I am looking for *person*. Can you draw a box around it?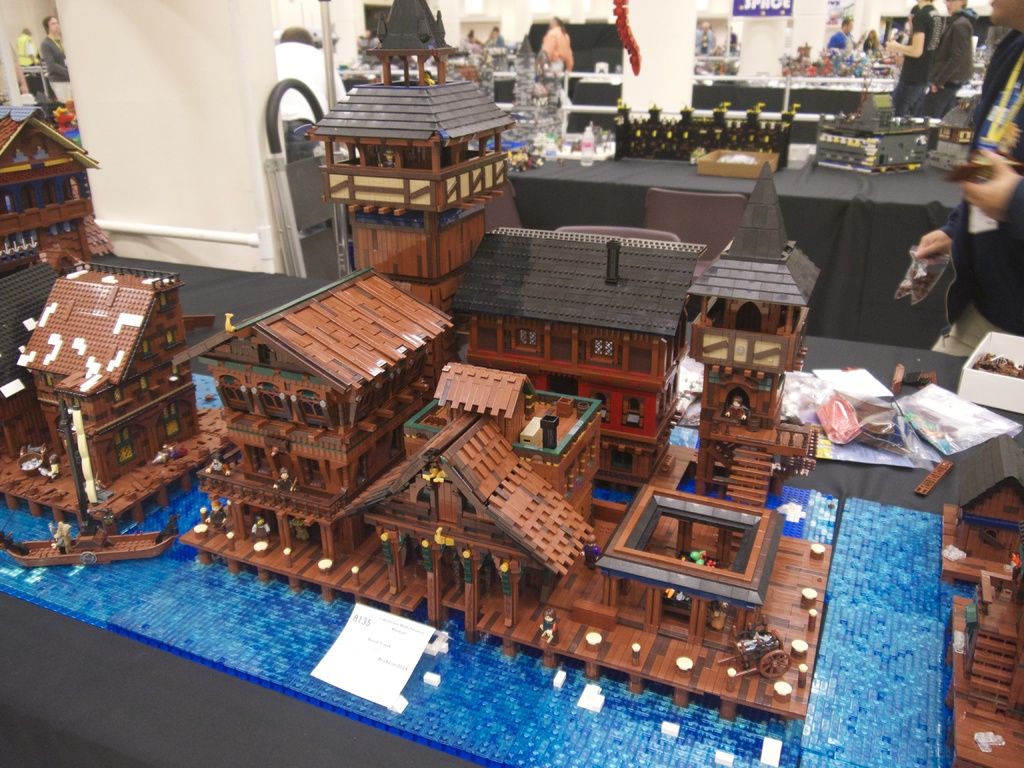
Sure, the bounding box is left=202, top=500, right=228, bottom=537.
